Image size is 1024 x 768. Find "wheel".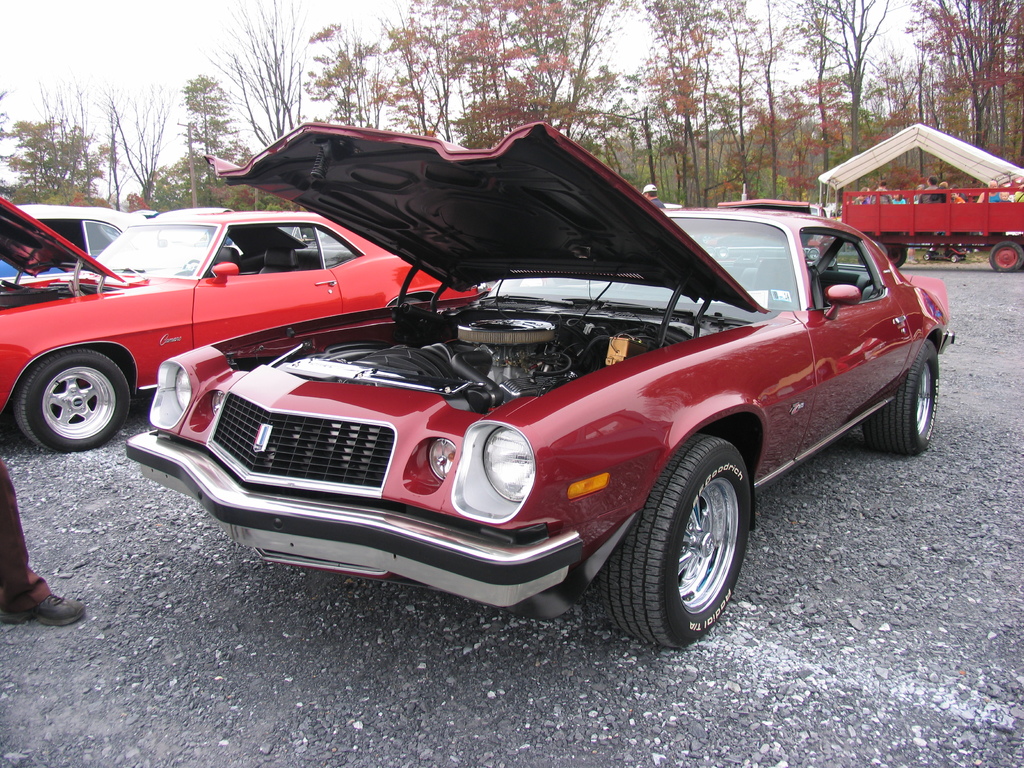
[x1=988, y1=241, x2=1022, y2=273].
